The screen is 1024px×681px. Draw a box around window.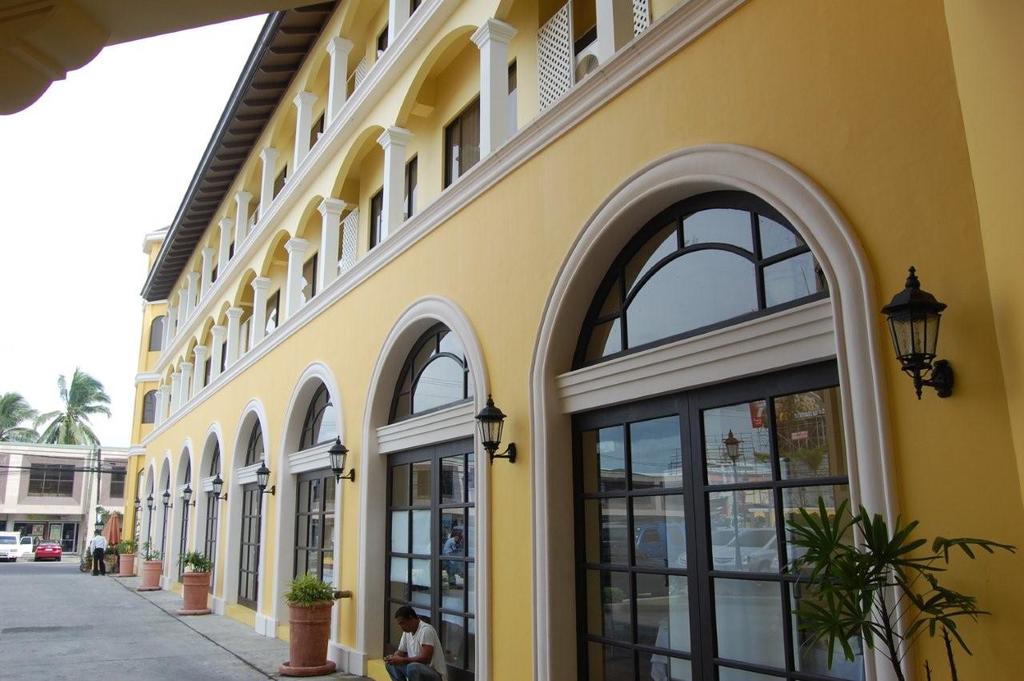
{"left": 184, "top": 456, "right": 198, "bottom": 587}.
